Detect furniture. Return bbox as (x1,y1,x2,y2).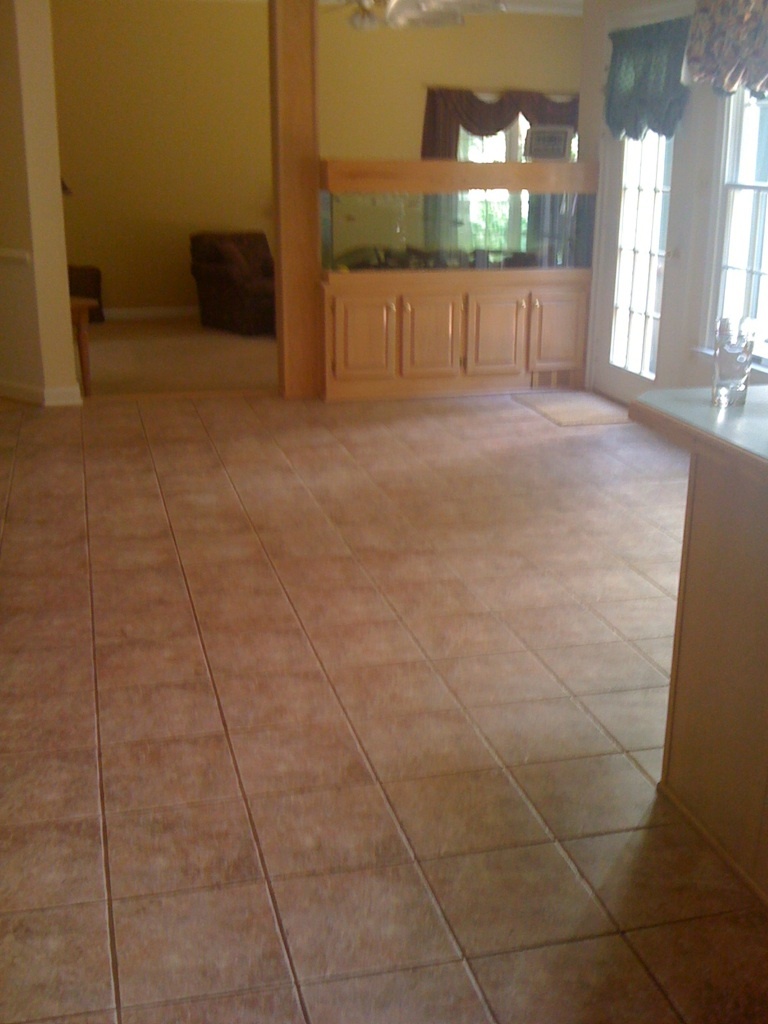
(68,267,108,325).
